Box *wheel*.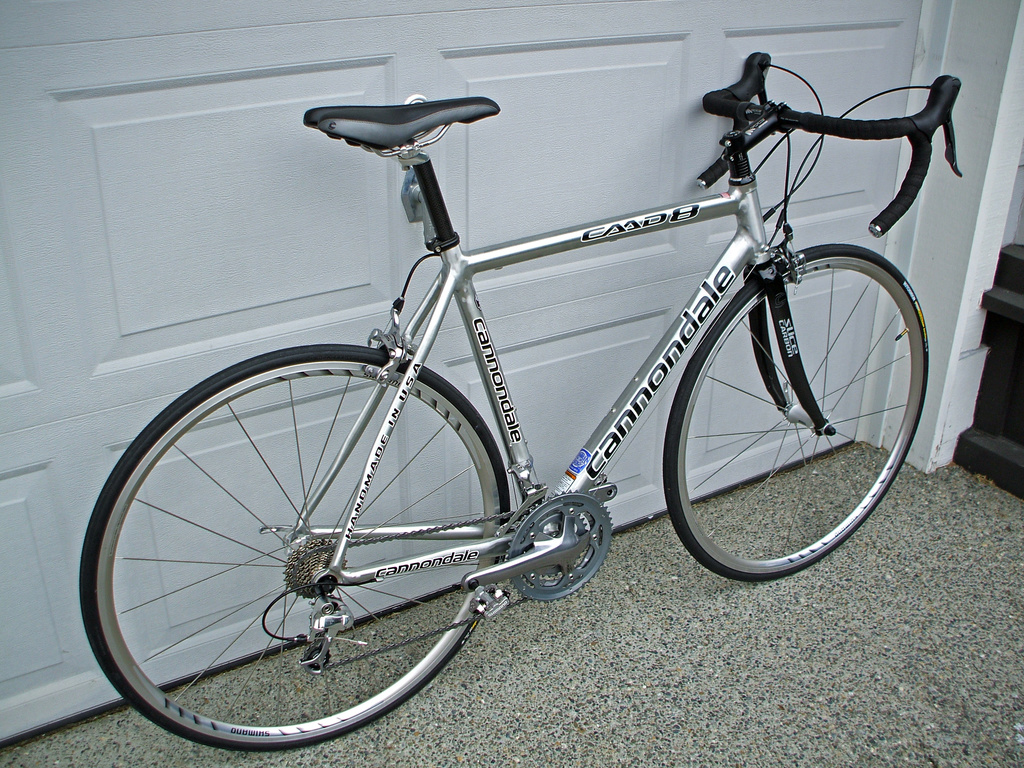
(x1=663, y1=243, x2=929, y2=583).
